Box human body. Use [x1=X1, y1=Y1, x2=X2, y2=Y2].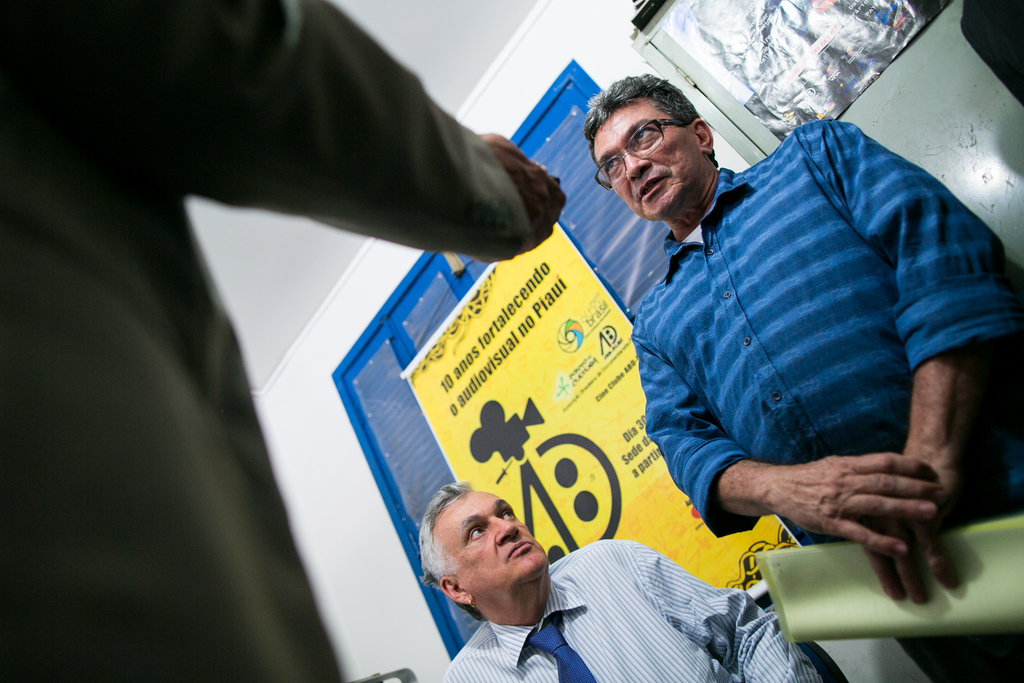
[x1=417, y1=481, x2=826, y2=682].
